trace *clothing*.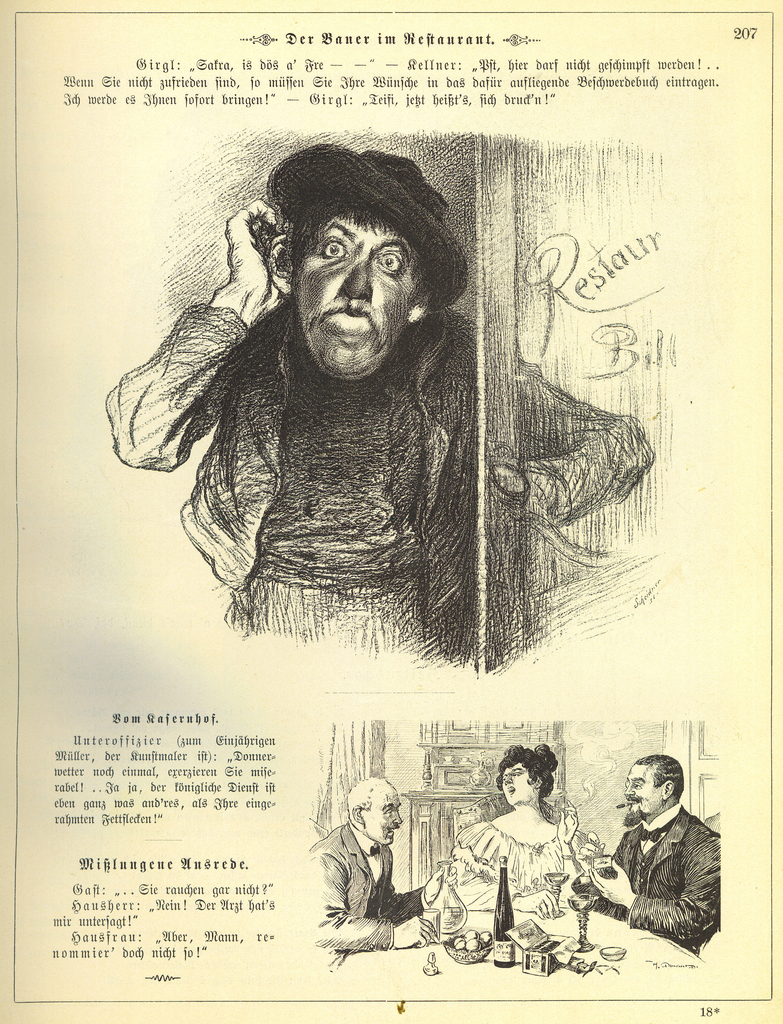
Traced to (left=309, top=823, right=427, bottom=956).
